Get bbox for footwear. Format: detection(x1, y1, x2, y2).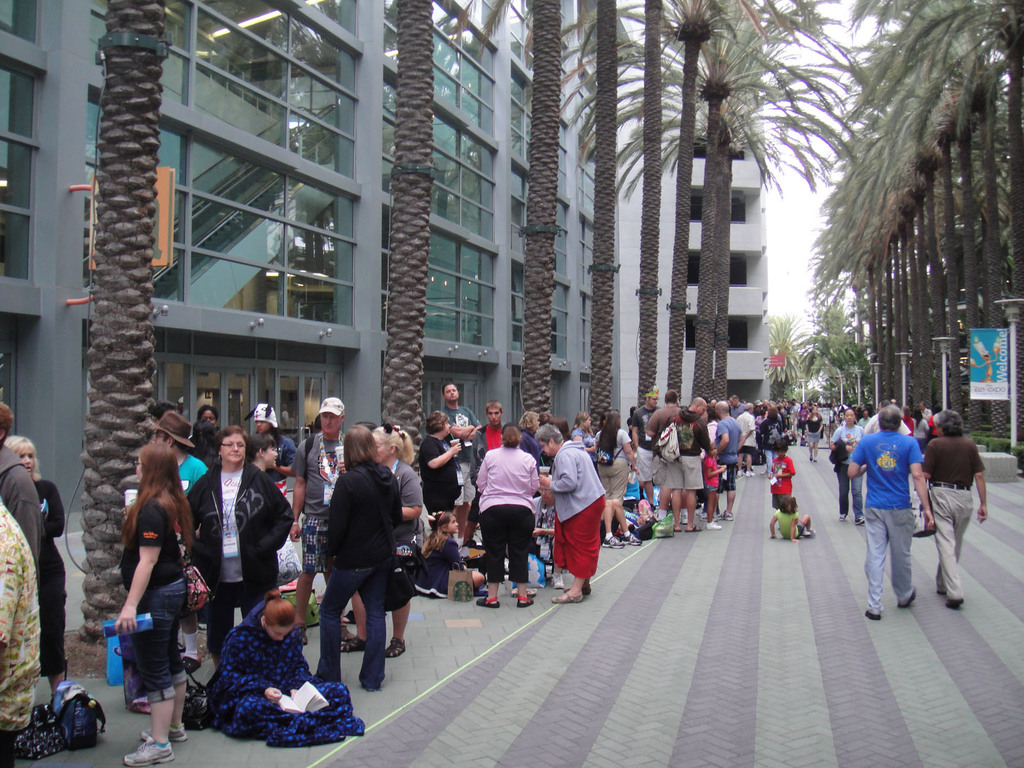
detection(710, 518, 721, 529).
